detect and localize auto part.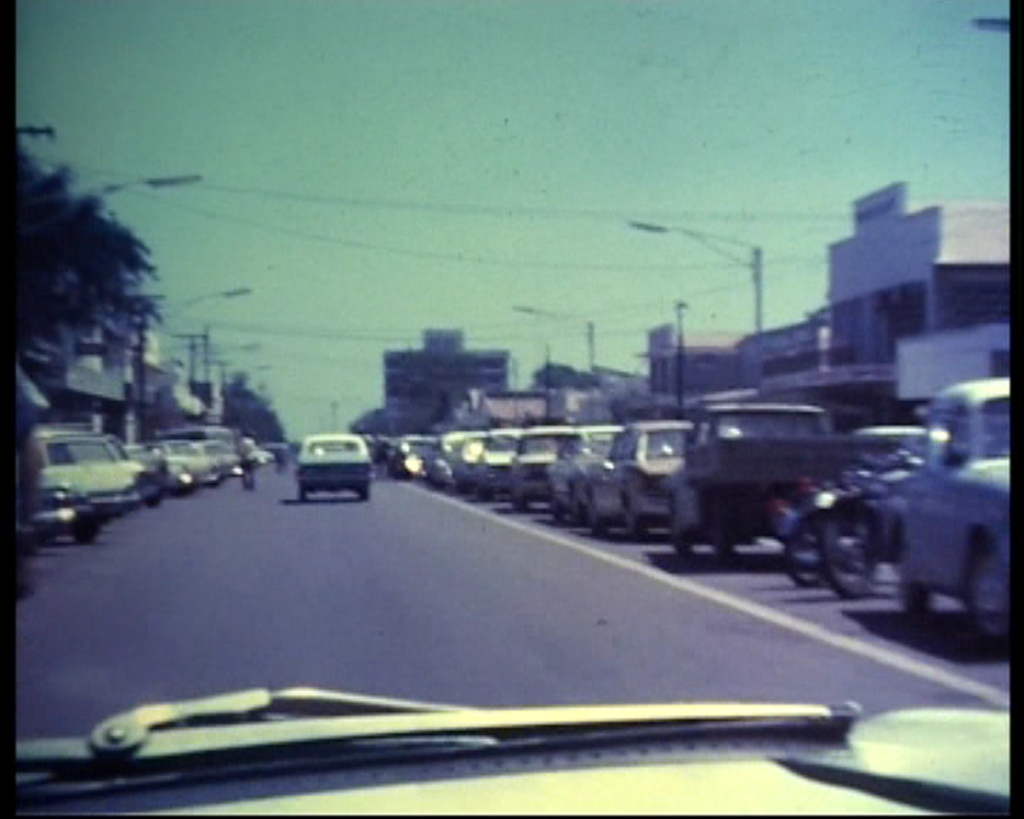
Localized at [left=673, top=503, right=703, bottom=564].
